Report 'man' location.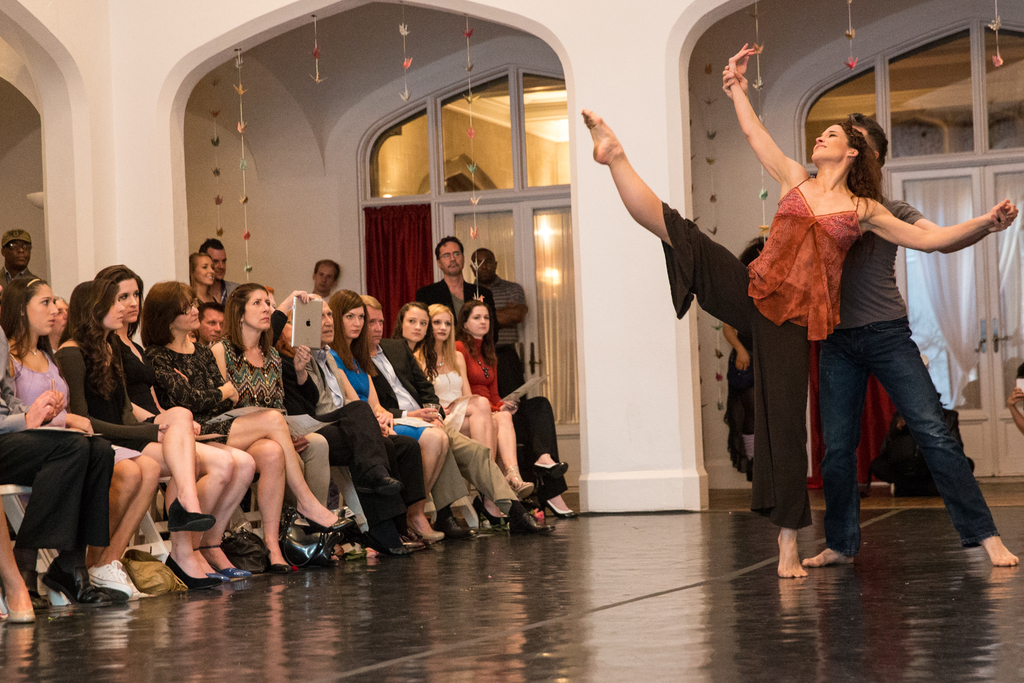
Report: bbox=[0, 226, 38, 290].
